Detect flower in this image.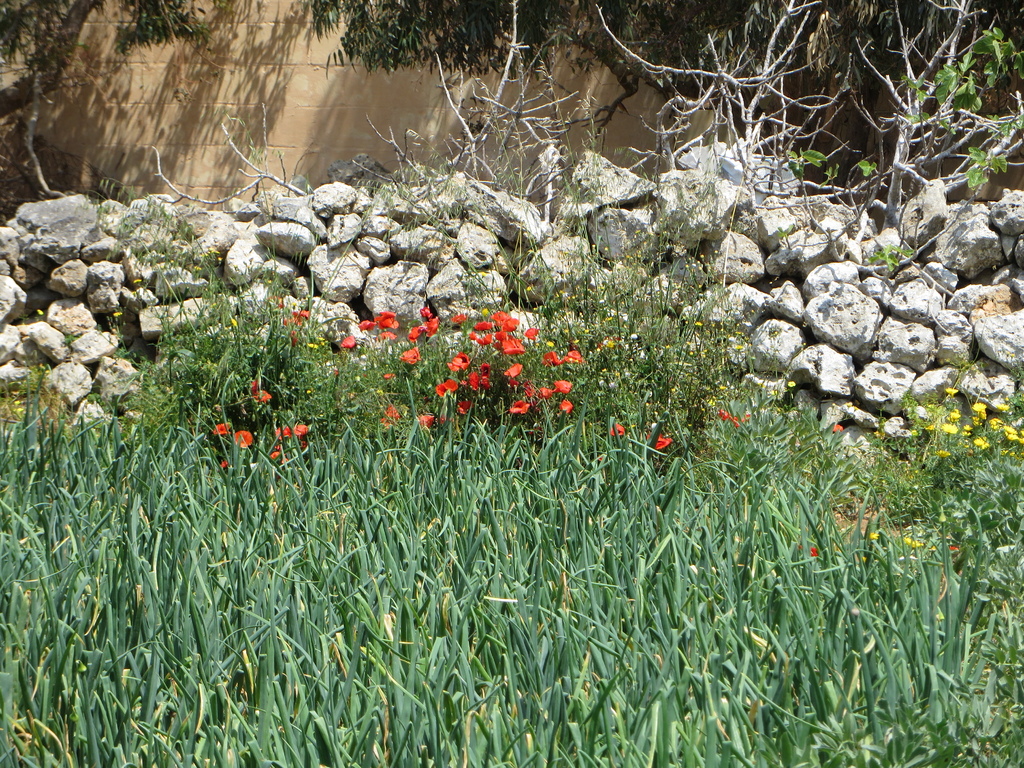
Detection: box=[236, 431, 252, 447].
